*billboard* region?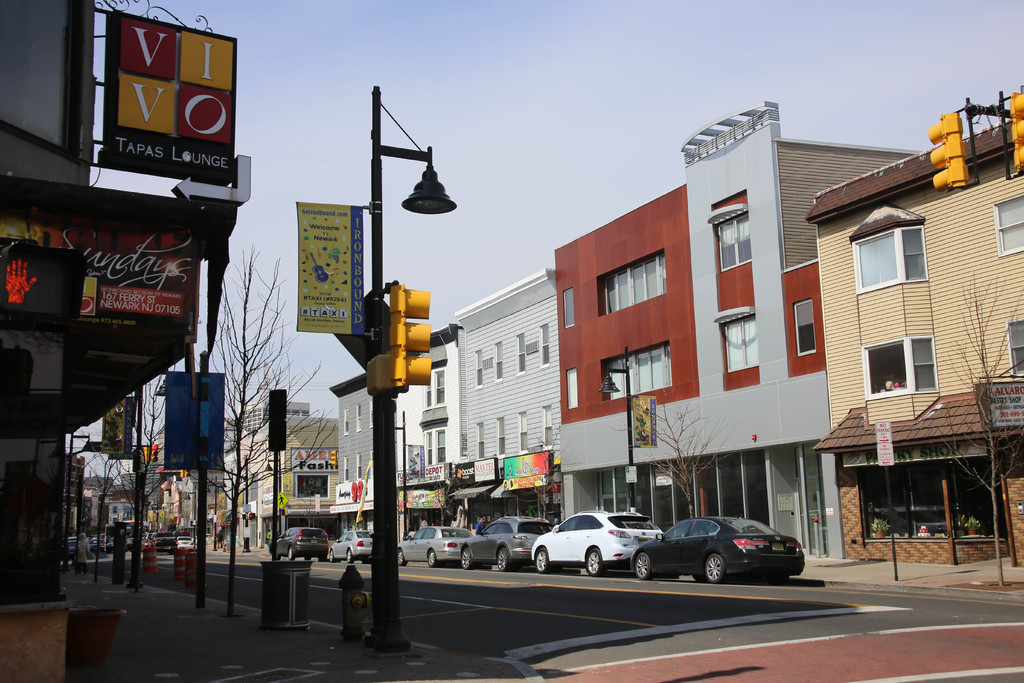
x1=625, y1=396, x2=653, y2=446
